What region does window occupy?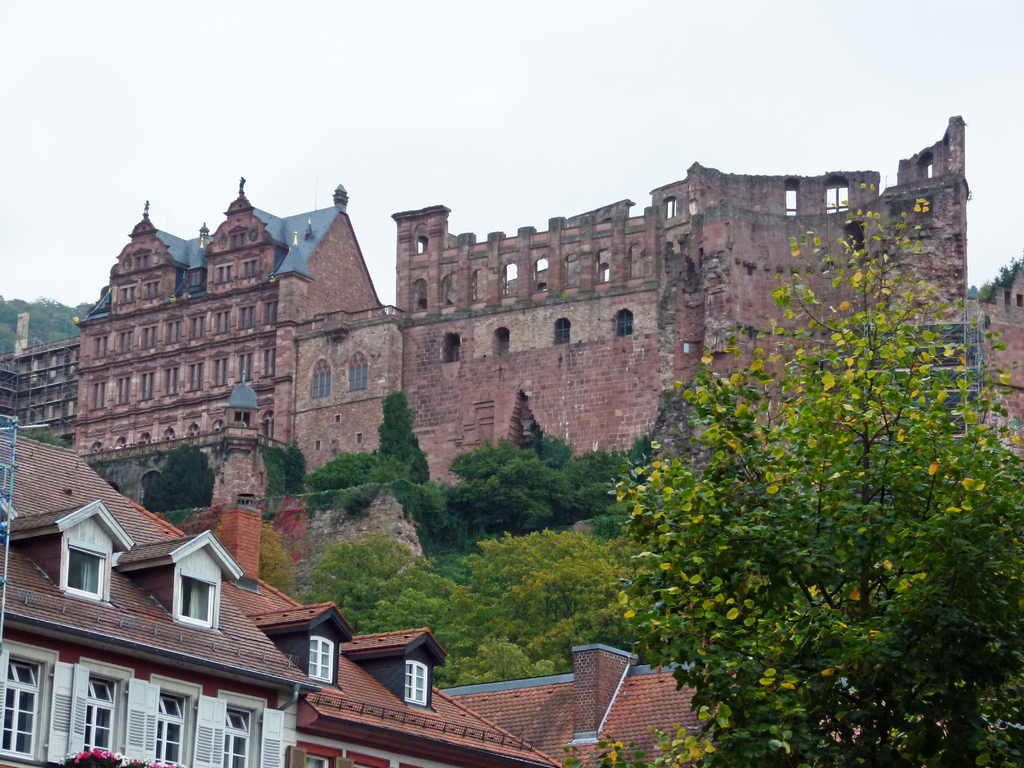
(left=142, top=678, right=186, bottom=767).
